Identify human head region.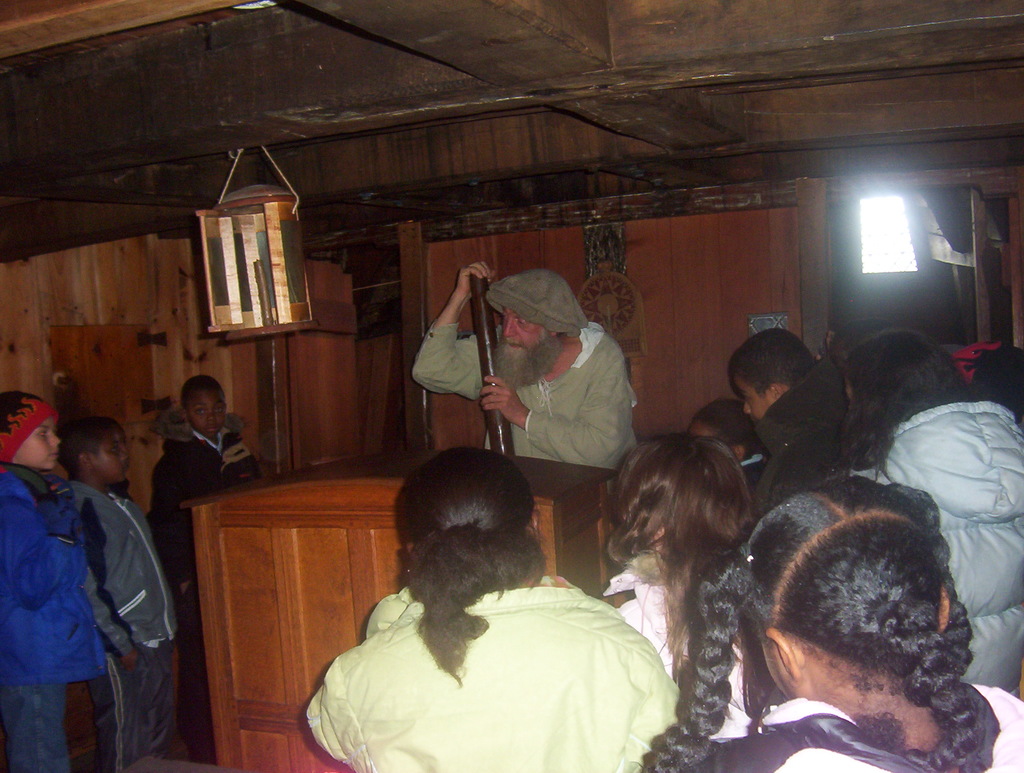
Region: [left=400, top=447, right=542, bottom=605].
